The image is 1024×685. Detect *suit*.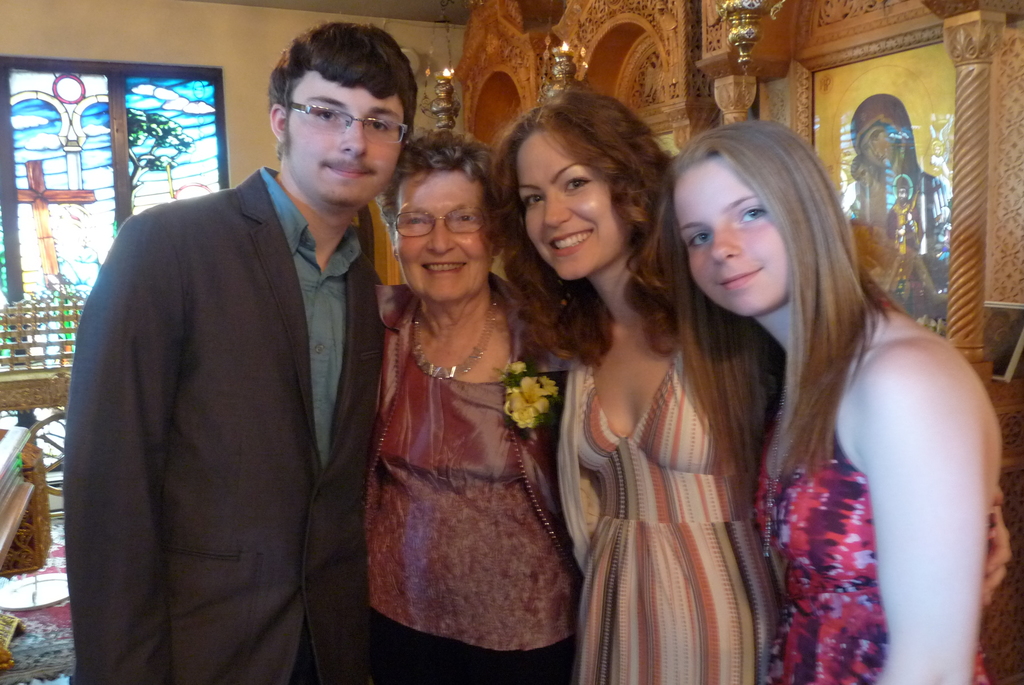
Detection: region(60, 70, 404, 670).
